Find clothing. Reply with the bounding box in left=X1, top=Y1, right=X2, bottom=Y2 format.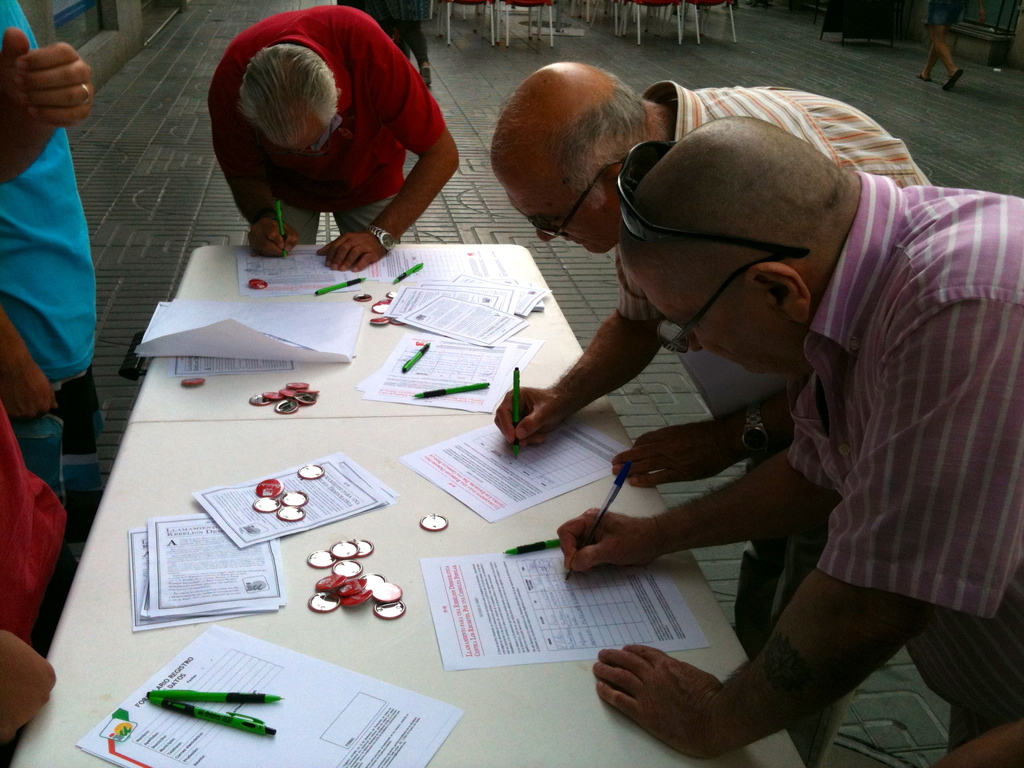
left=209, top=3, right=440, bottom=241.
